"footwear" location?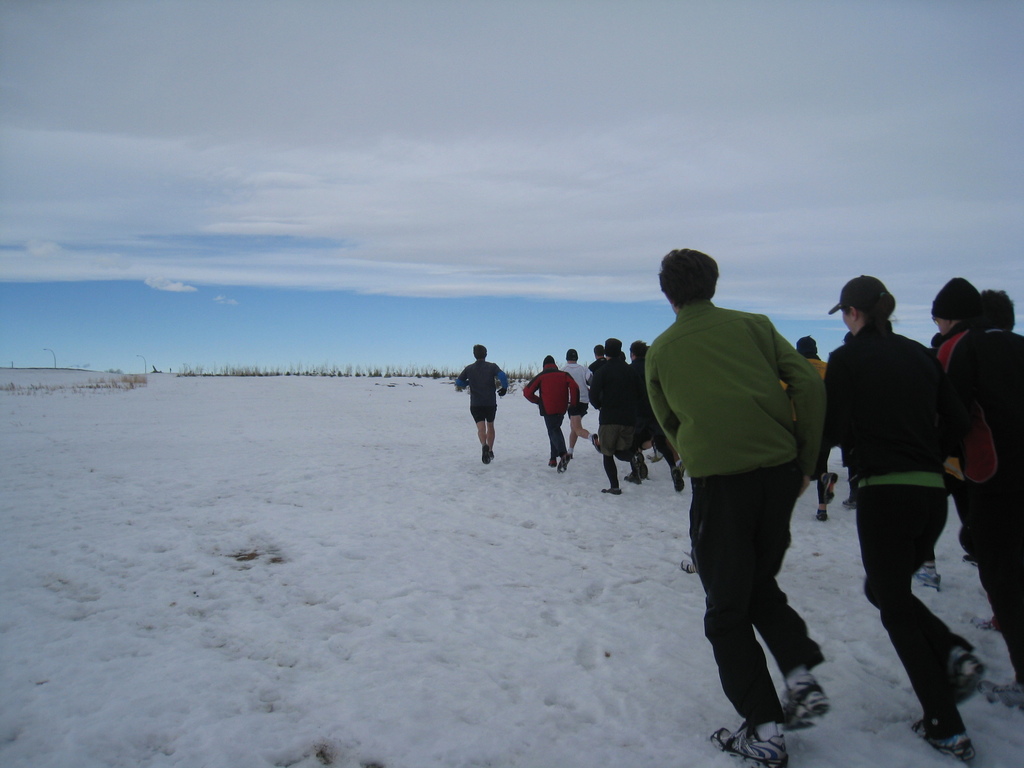
bbox=[945, 653, 983, 712]
